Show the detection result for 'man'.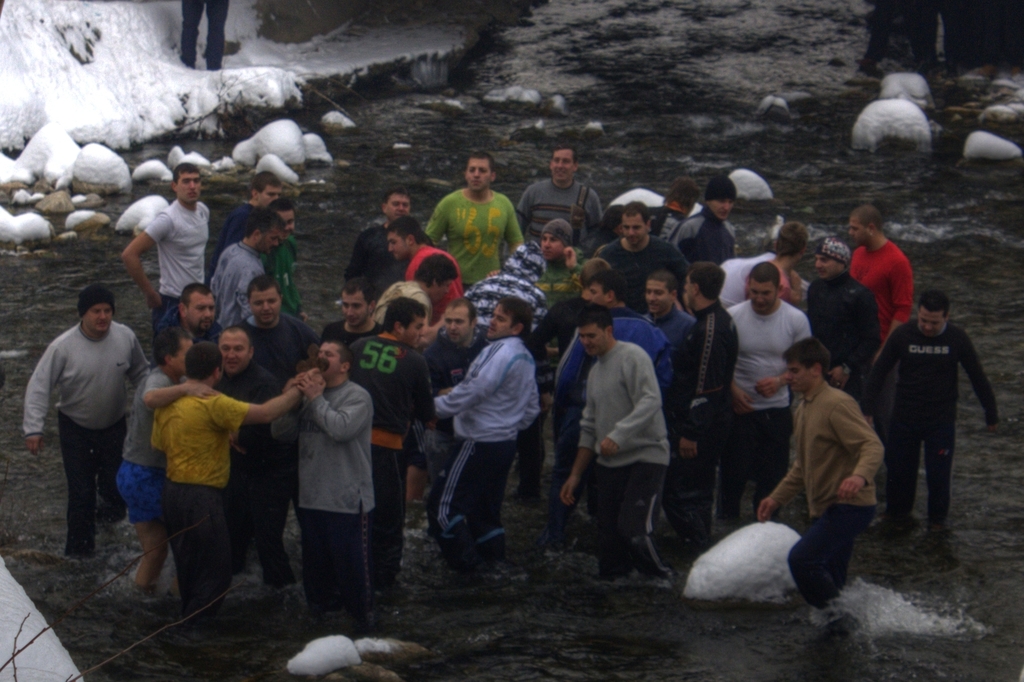
<box>754,335,883,619</box>.
